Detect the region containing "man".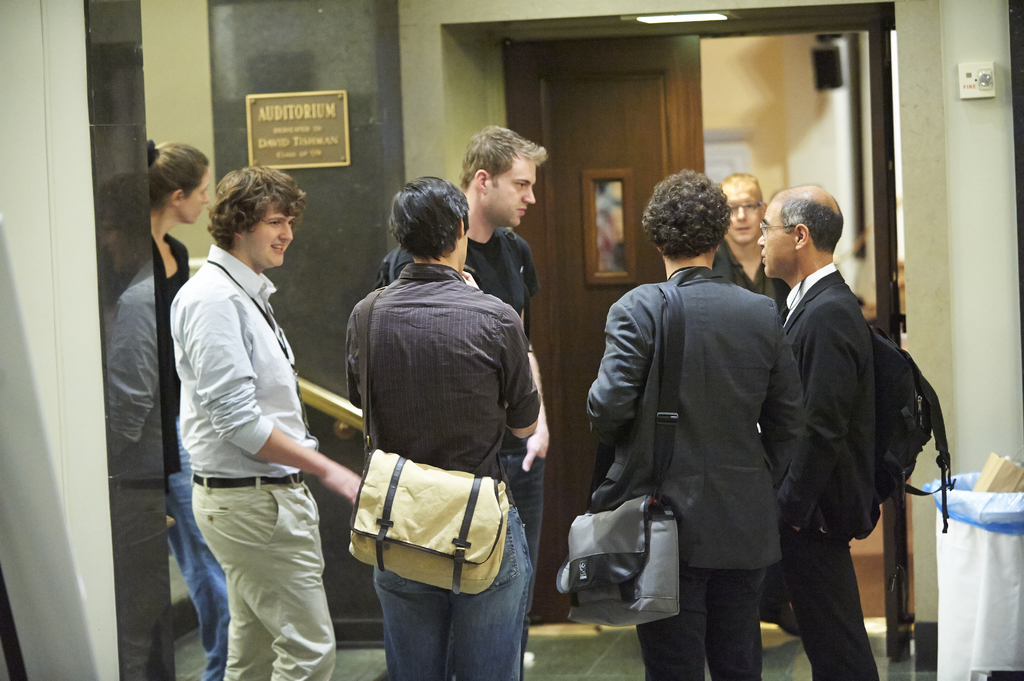
<box>591,160,815,678</box>.
